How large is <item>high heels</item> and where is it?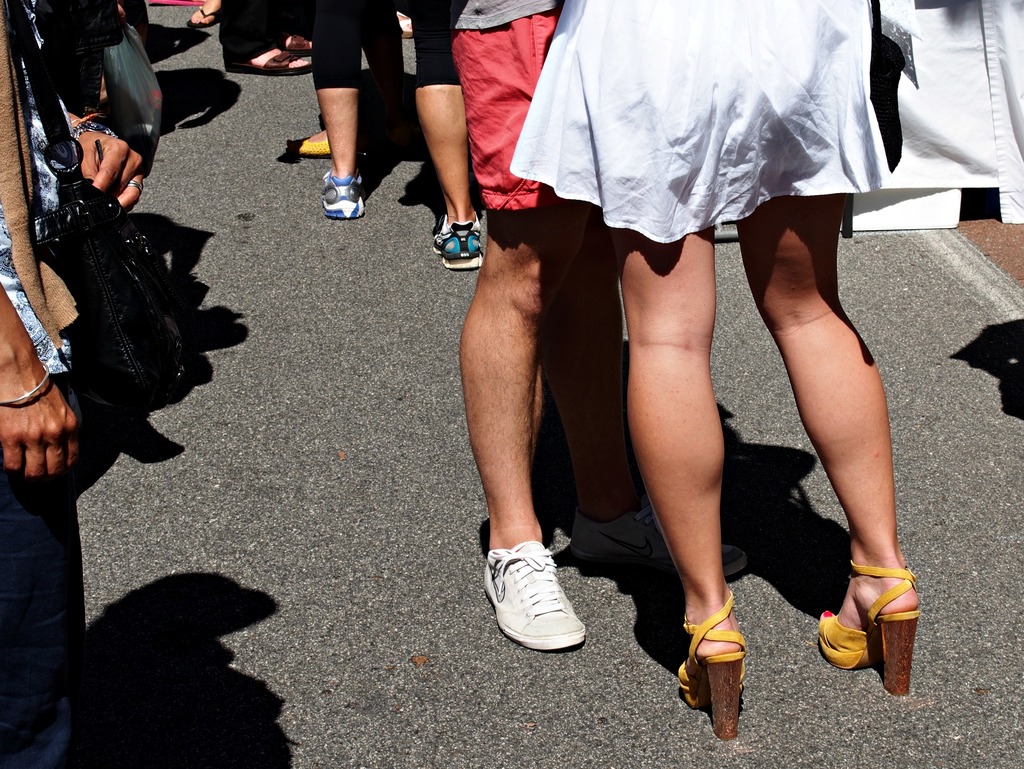
Bounding box: select_region(673, 590, 747, 742).
